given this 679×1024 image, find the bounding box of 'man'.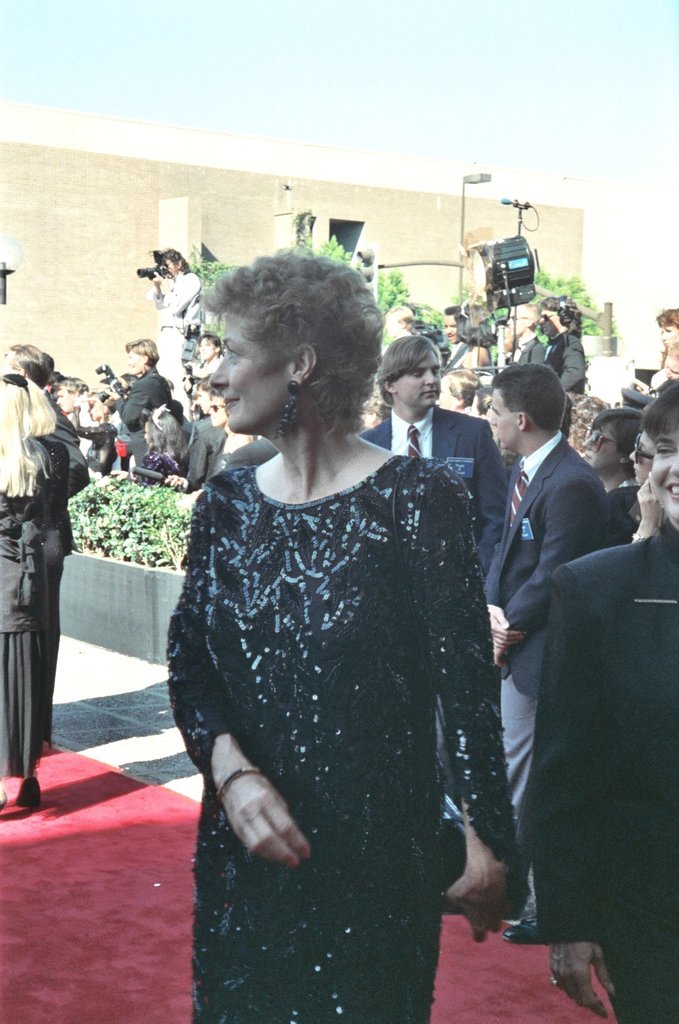
locate(48, 371, 92, 427).
